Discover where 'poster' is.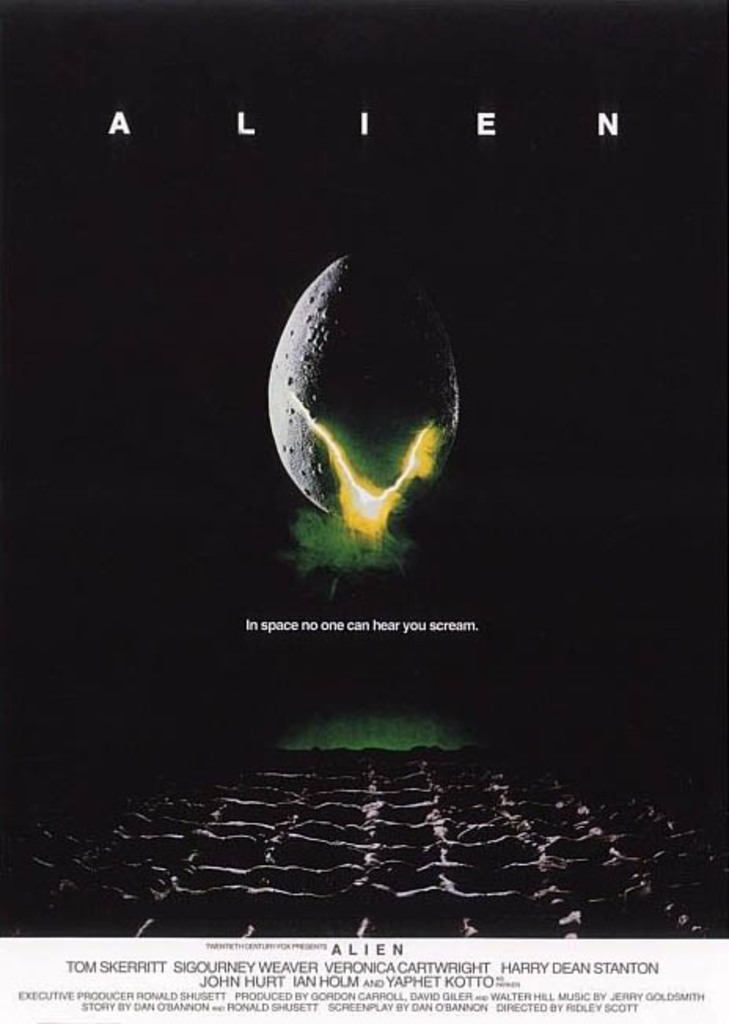
Discovered at crop(0, 0, 727, 1022).
